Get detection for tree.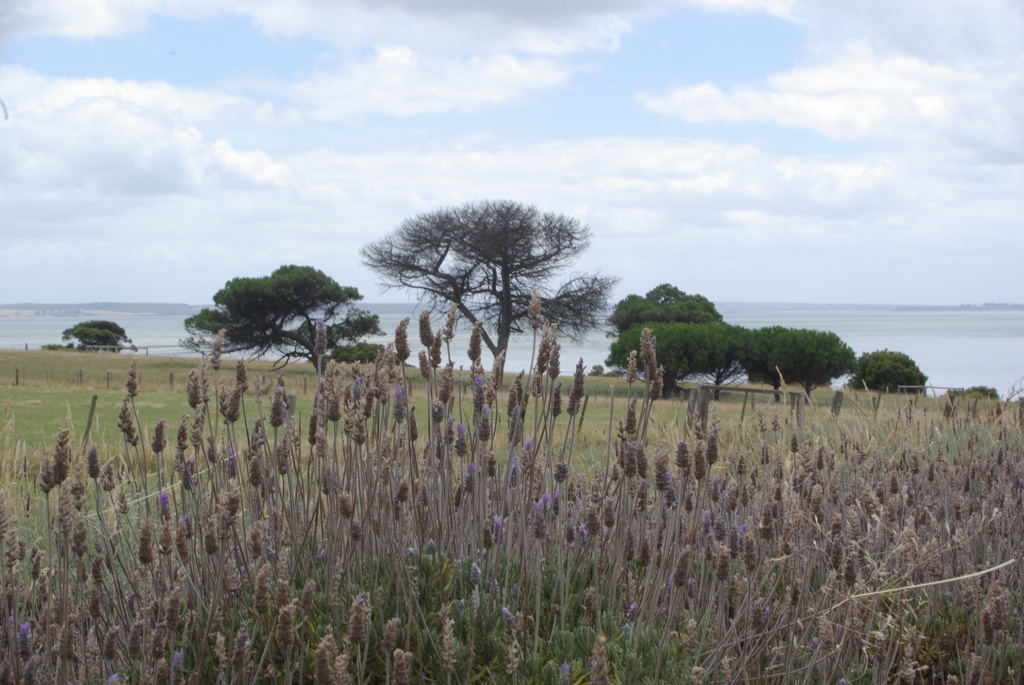
Detection: region(63, 316, 131, 351).
